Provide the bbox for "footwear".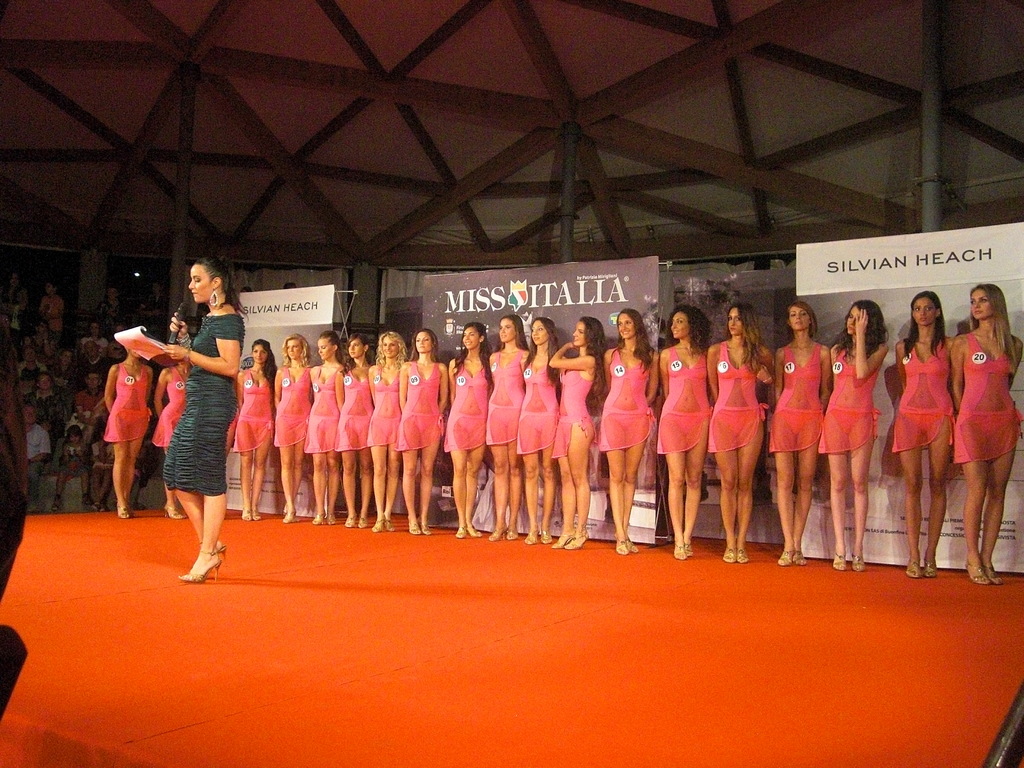
box(613, 538, 629, 552).
